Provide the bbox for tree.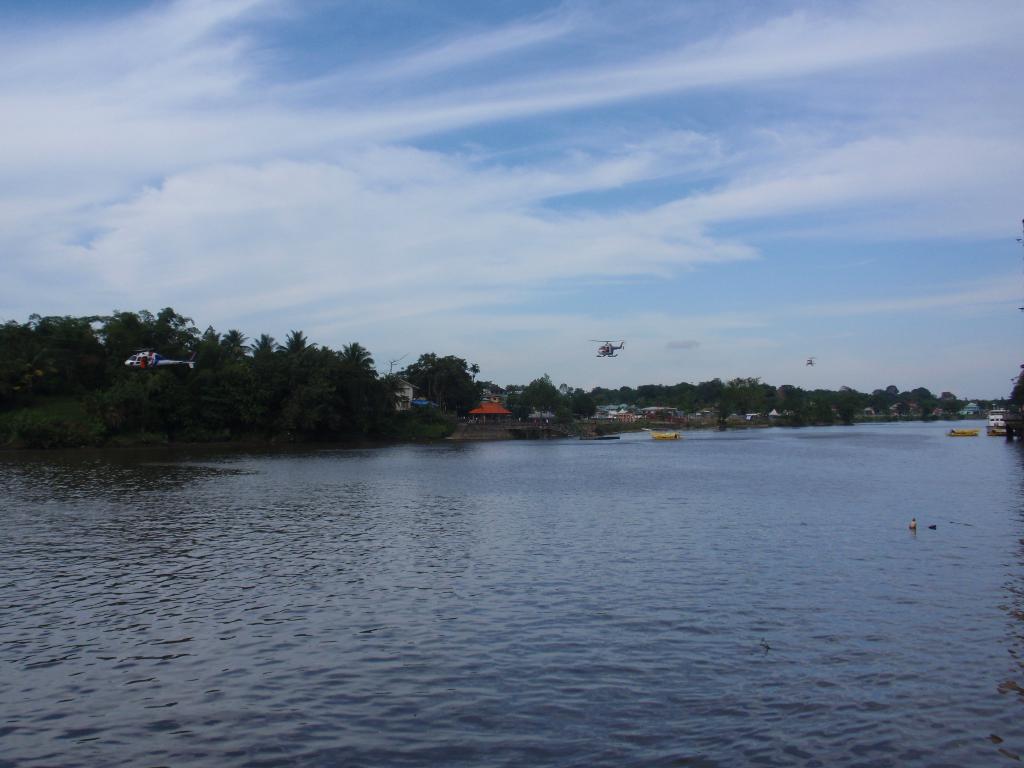
detection(888, 387, 898, 396).
